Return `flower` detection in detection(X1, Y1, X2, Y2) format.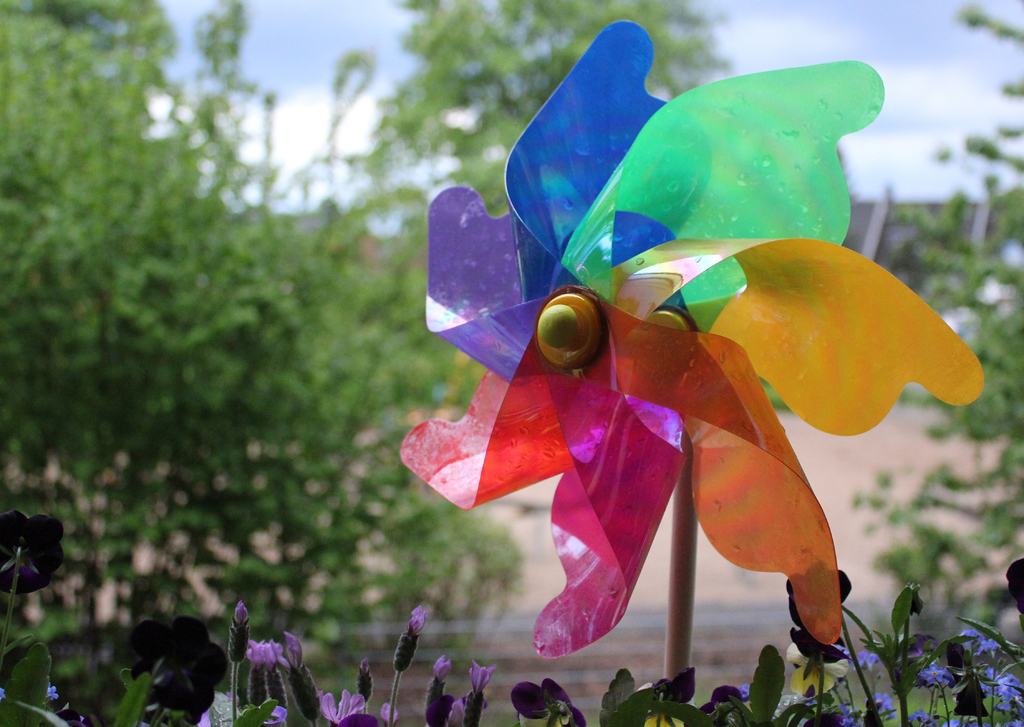
detection(926, 720, 956, 726).
